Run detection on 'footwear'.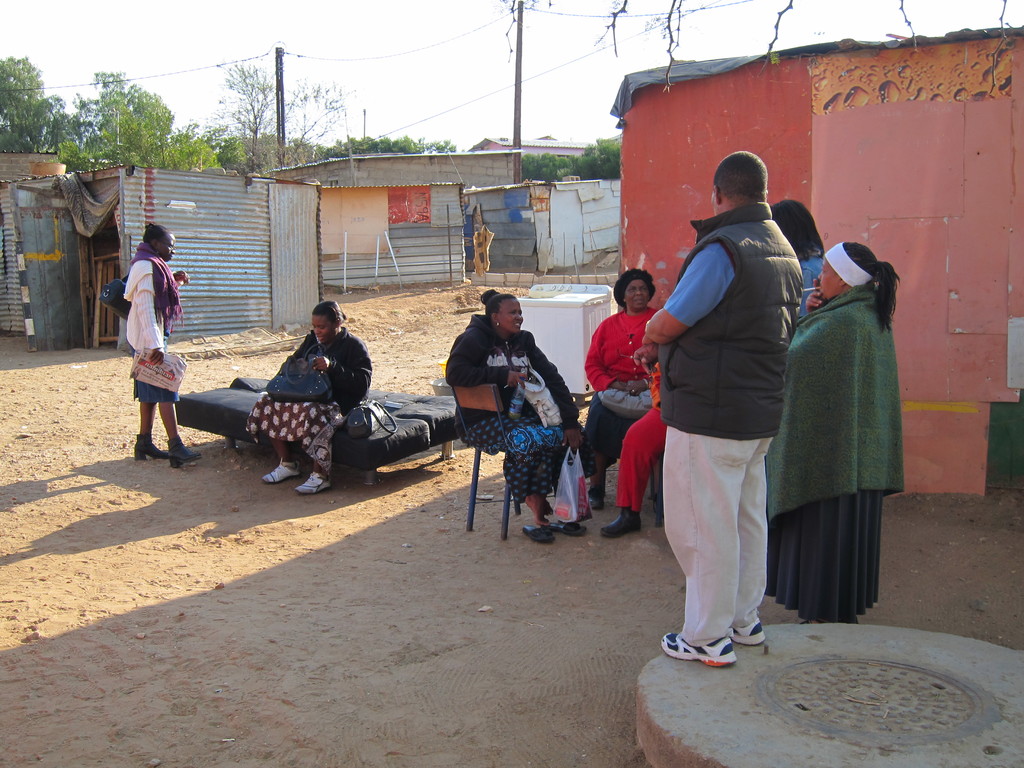
Result: select_region(263, 461, 296, 486).
